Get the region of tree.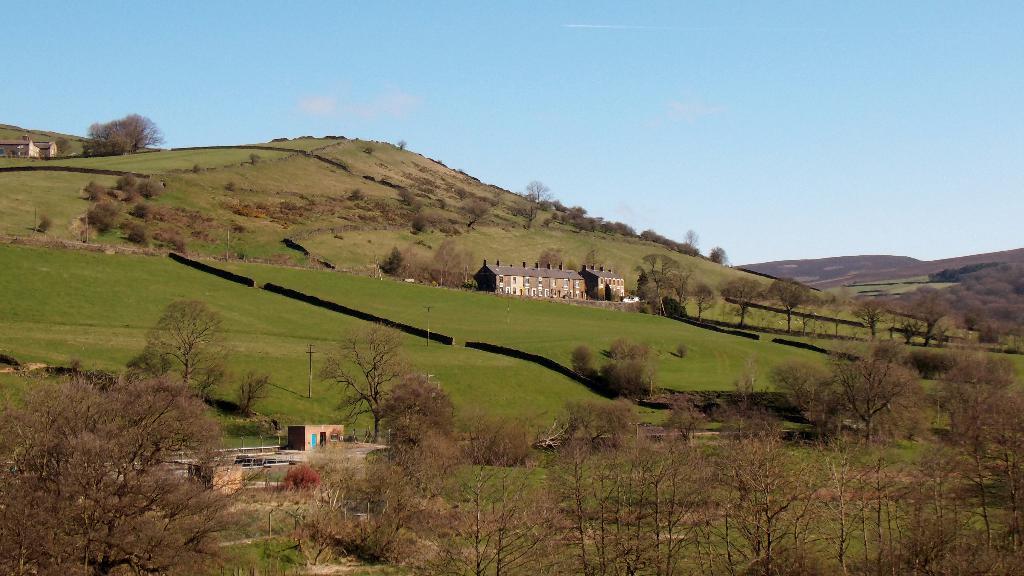
select_region(819, 291, 833, 339).
